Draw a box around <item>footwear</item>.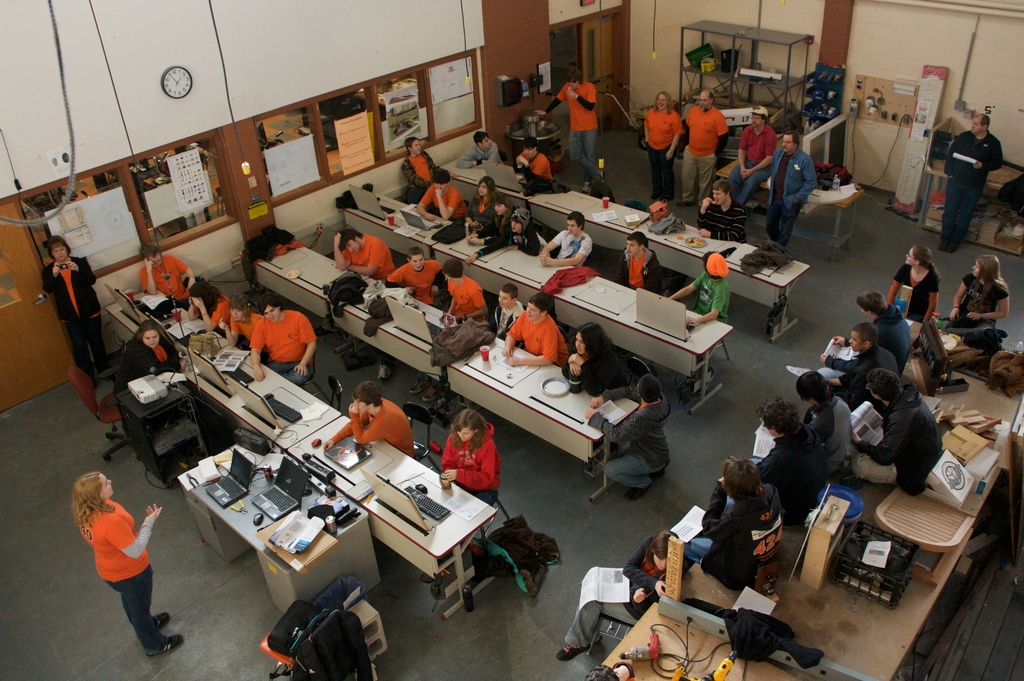
x1=154 y1=609 x2=169 y2=625.
